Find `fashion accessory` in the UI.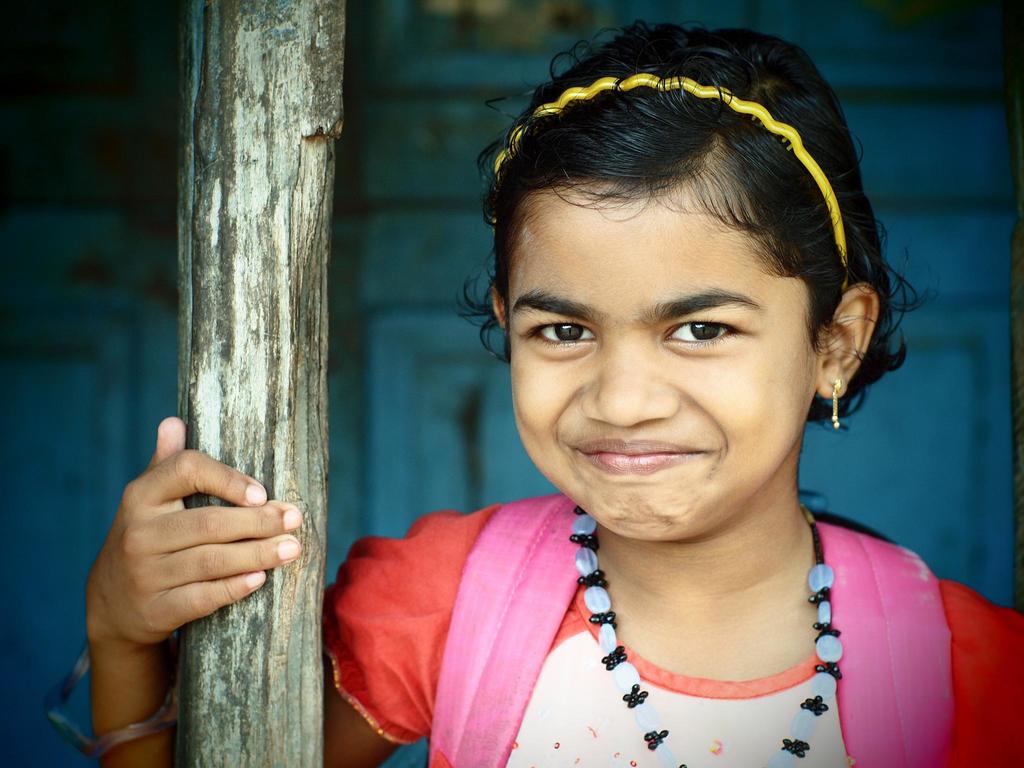
UI element at [left=425, top=492, right=958, bottom=767].
